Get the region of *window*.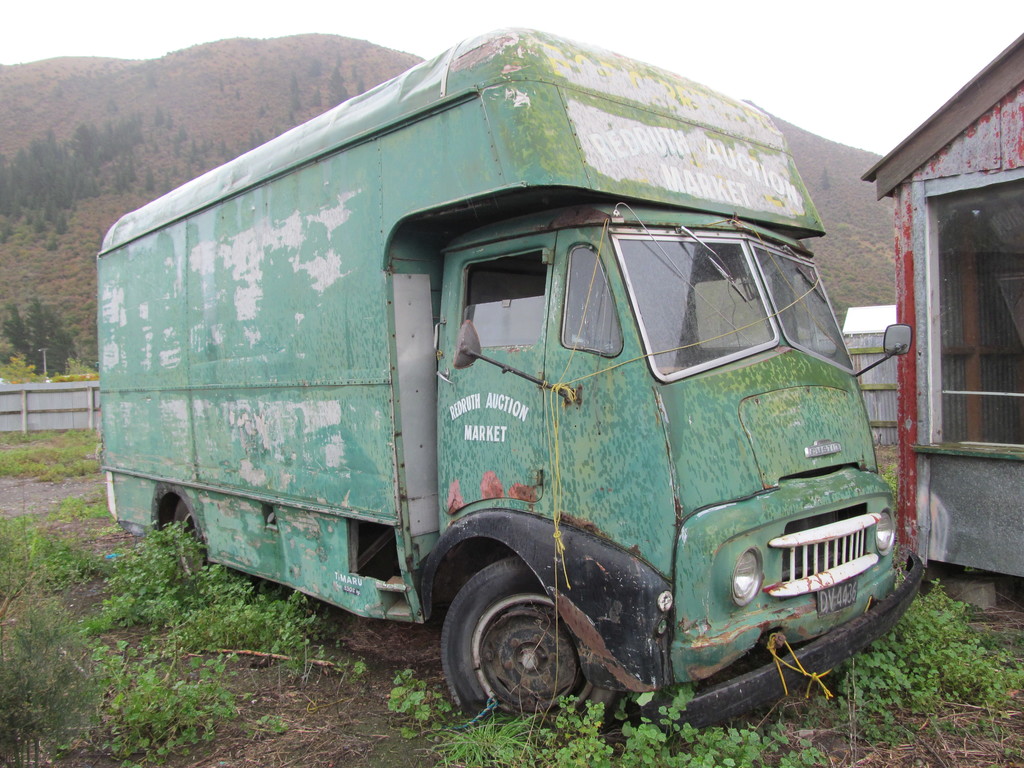
rect(472, 242, 536, 354).
